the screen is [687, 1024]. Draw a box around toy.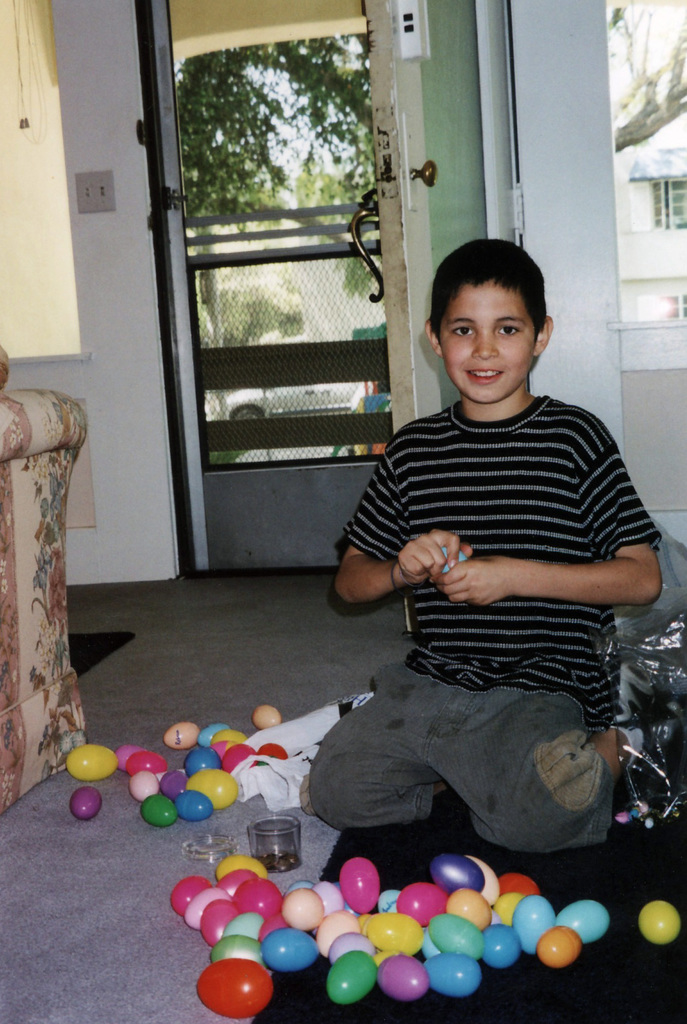
pyautogui.locateOnScreen(631, 898, 685, 945).
